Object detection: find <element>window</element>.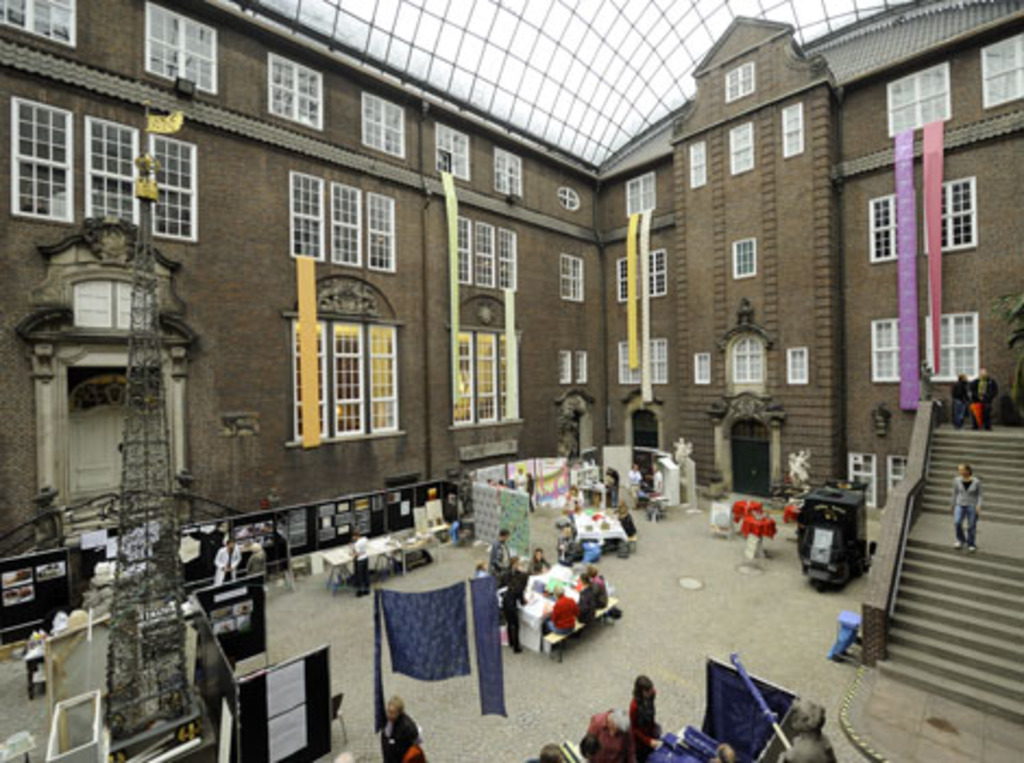
(left=495, top=148, right=525, bottom=201).
